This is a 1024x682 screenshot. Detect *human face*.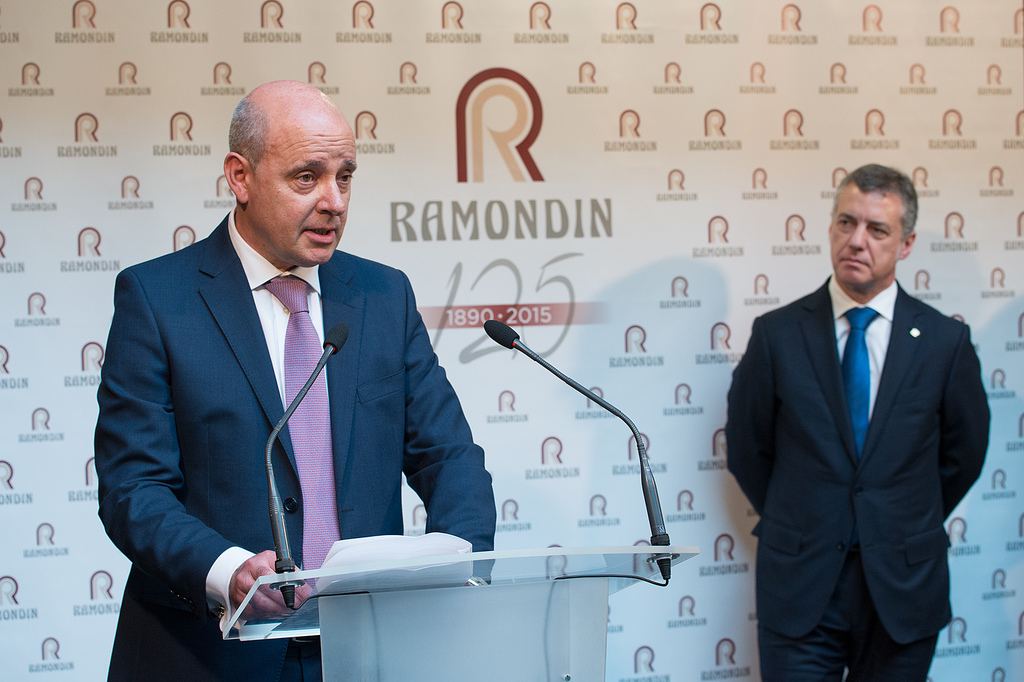
locate(831, 203, 901, 285).
